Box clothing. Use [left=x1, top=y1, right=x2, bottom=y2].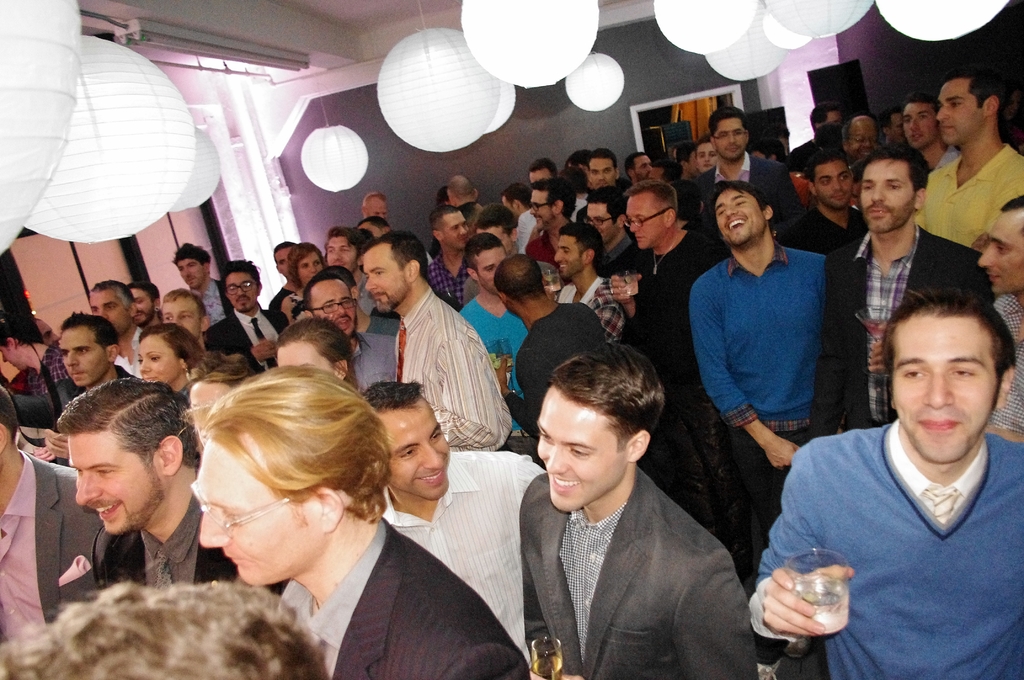
[left=395, top=282, right=511, bottom=447].
